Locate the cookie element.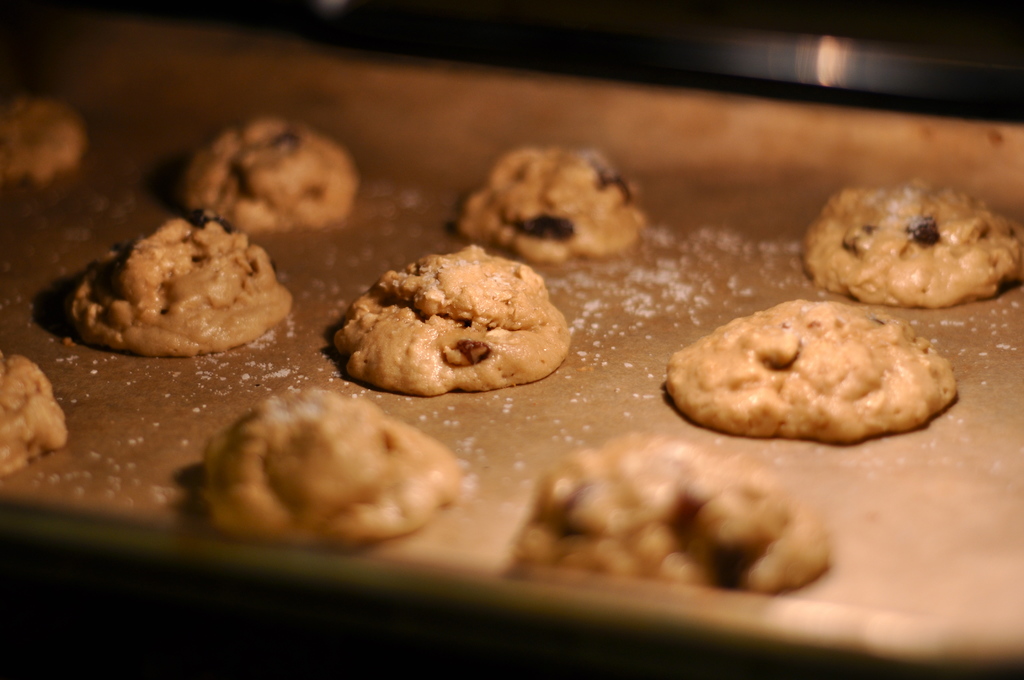
Element bbox: [x1=0, y1=97, x2=89, y2=186].
